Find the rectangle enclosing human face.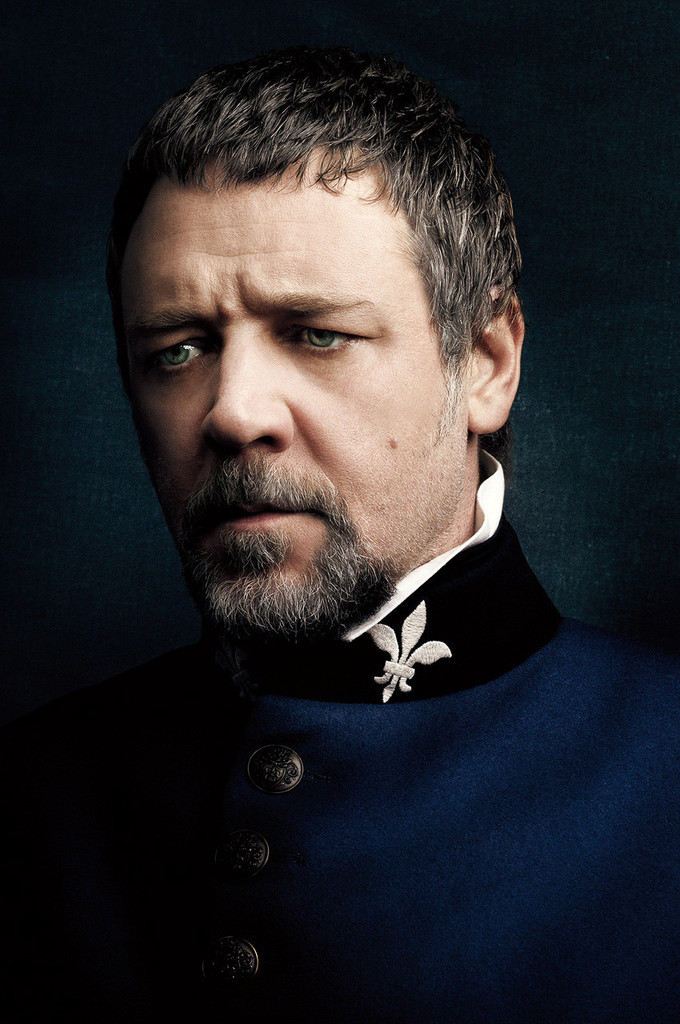
<bbox>119, 154, 466, 627</bbox>.
